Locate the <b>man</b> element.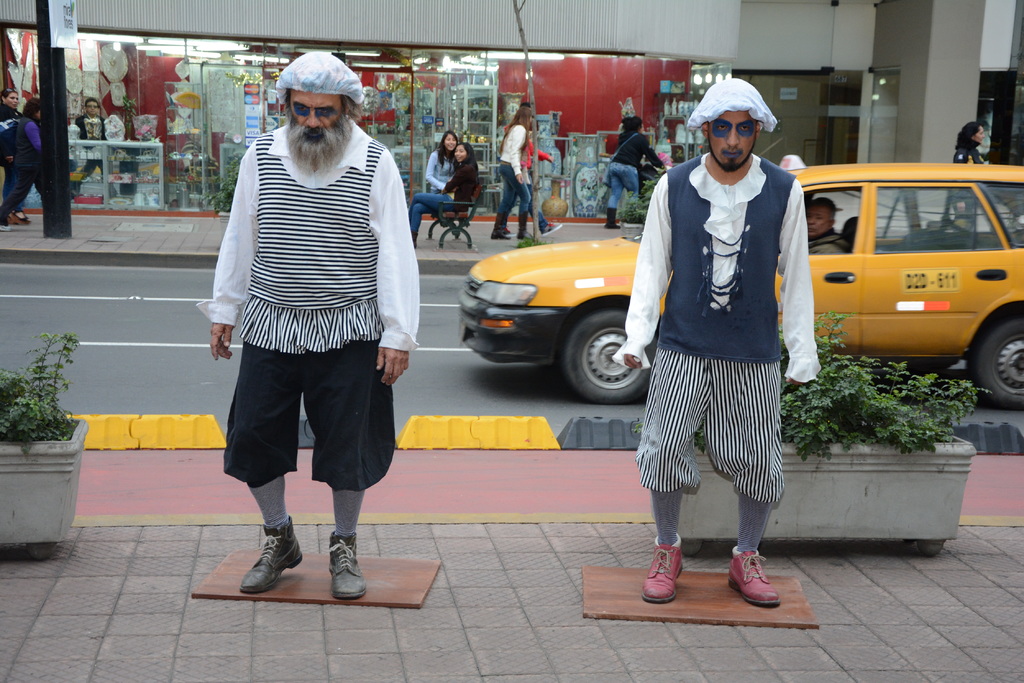
Element bbox: x1=808 y1=197 x2=848 y2=257.
